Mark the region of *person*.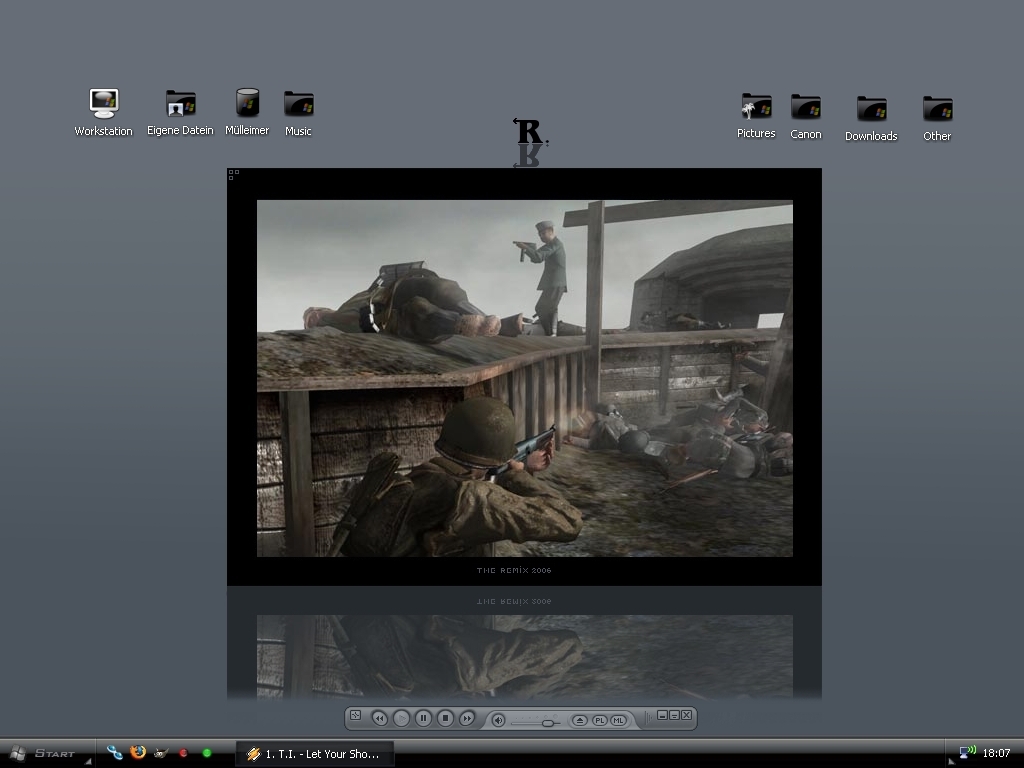
Region: (514, 309, 590, 340).
